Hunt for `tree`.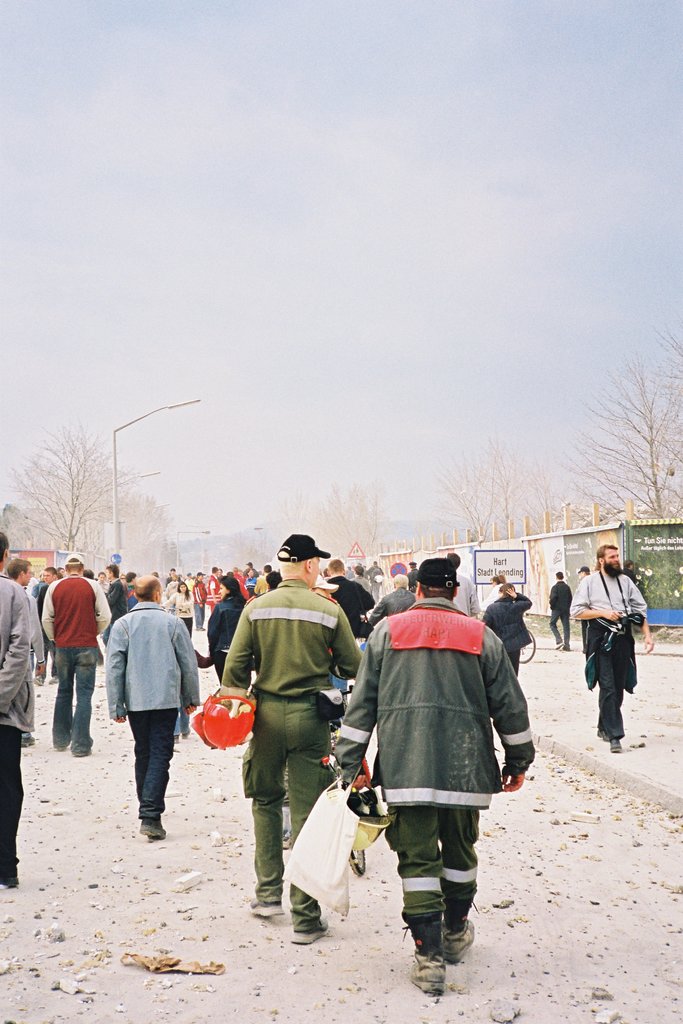
Hunted down at <bbox>655, 321, 682, 519</bbox>.
